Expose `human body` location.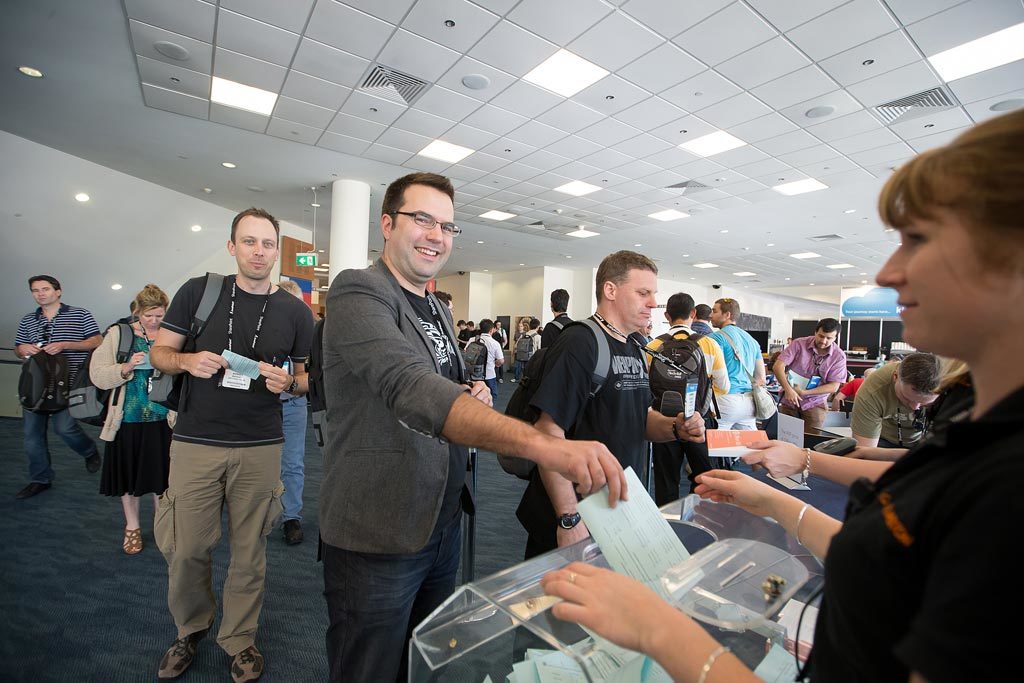
Exposed at rect(307, 256, 654, 682).
